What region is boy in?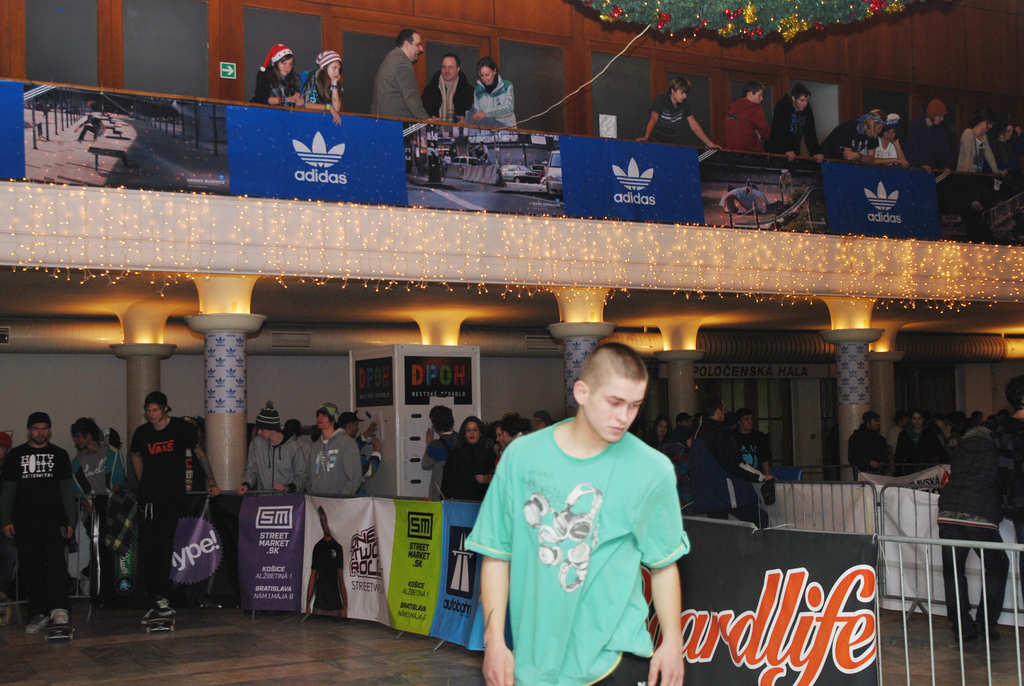
Rect(635, 78, 724, 147).
